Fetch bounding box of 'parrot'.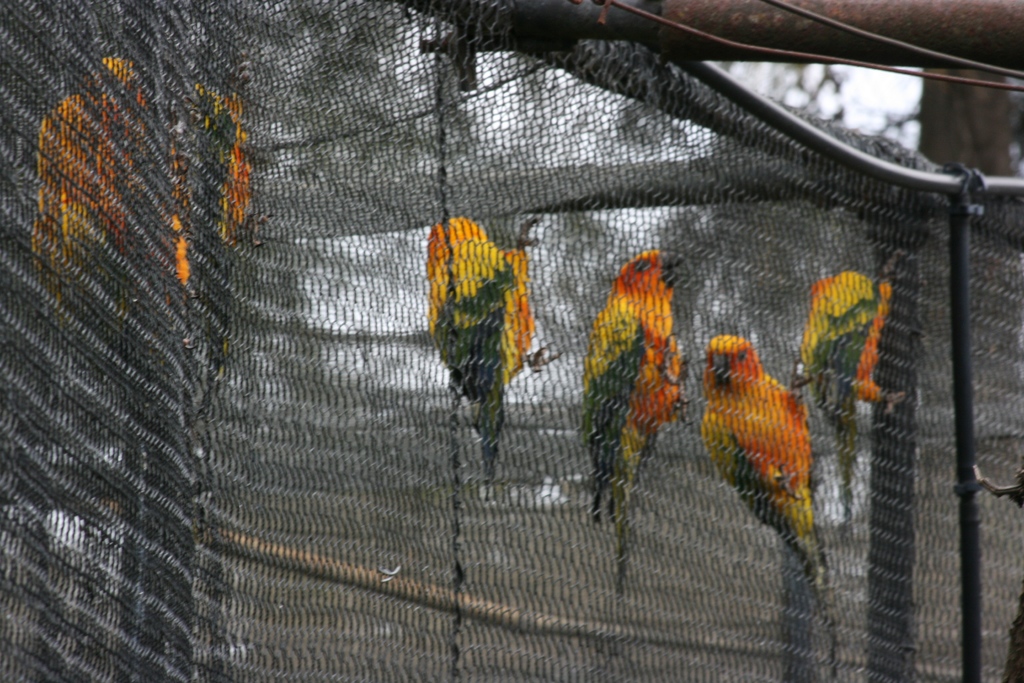
Bbox: {"left": 429, "top": 215, "right": 561, "bottom": 483}.
